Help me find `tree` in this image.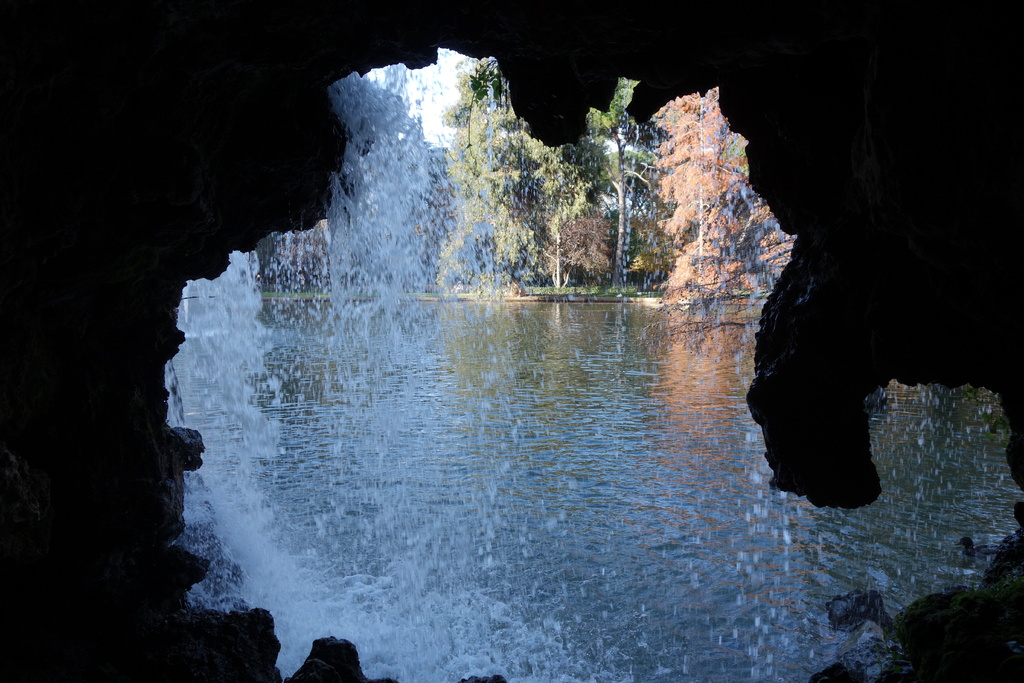
Found it: select_region(584, 76, 671, 294).
